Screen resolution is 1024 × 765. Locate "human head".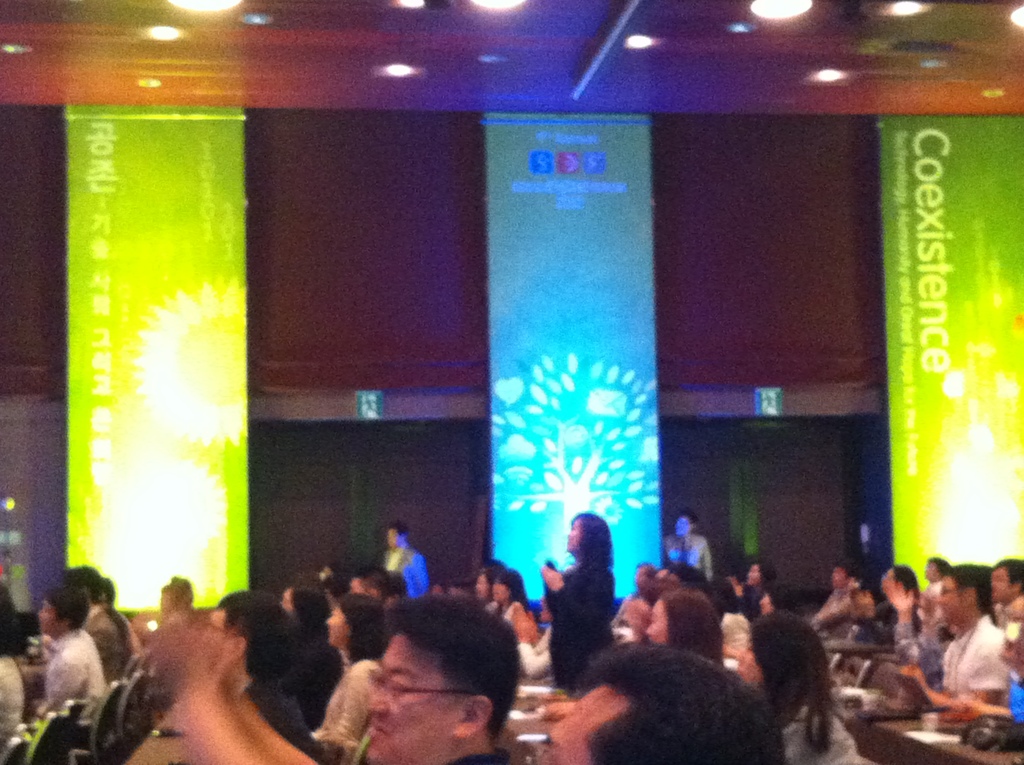
bbox=[744, 561, 771, 584].
